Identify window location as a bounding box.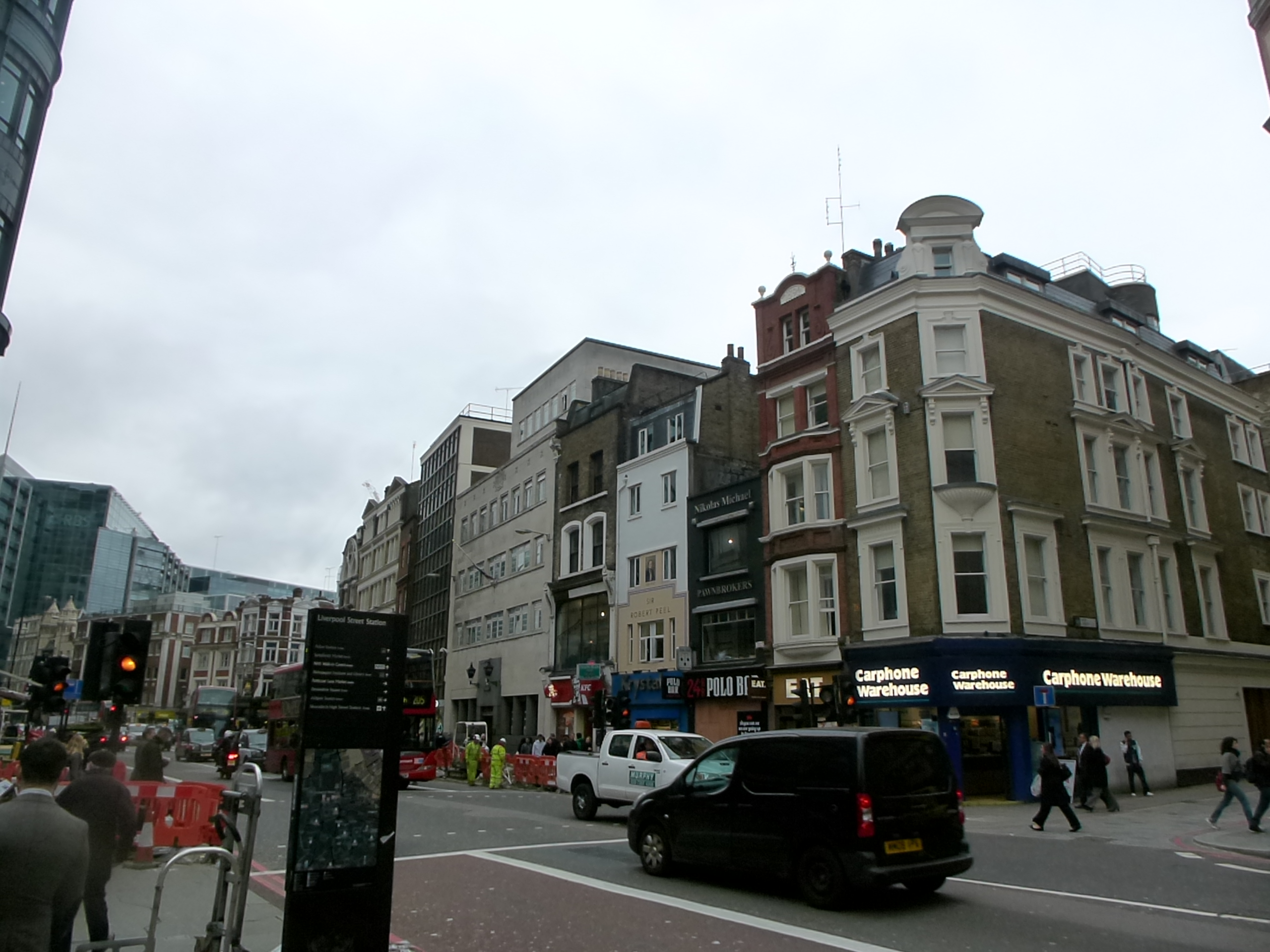
box(329, 202, 339, 216).
